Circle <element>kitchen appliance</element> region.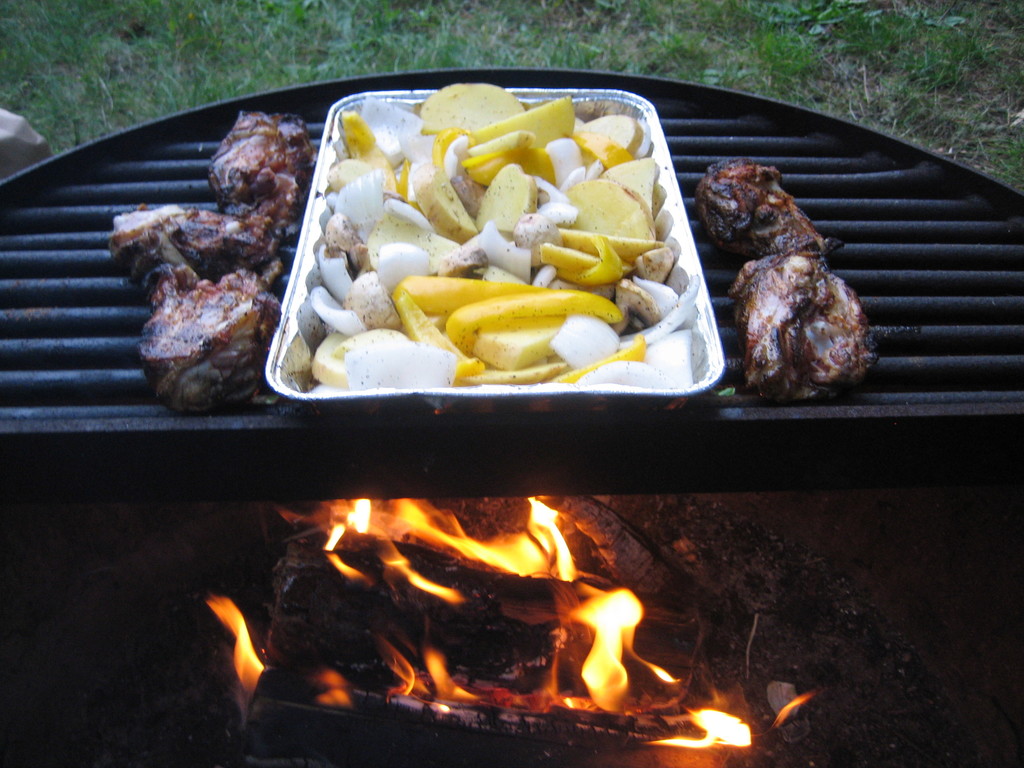
Region: (left=0, top=67, right=1023, bottom=767).
